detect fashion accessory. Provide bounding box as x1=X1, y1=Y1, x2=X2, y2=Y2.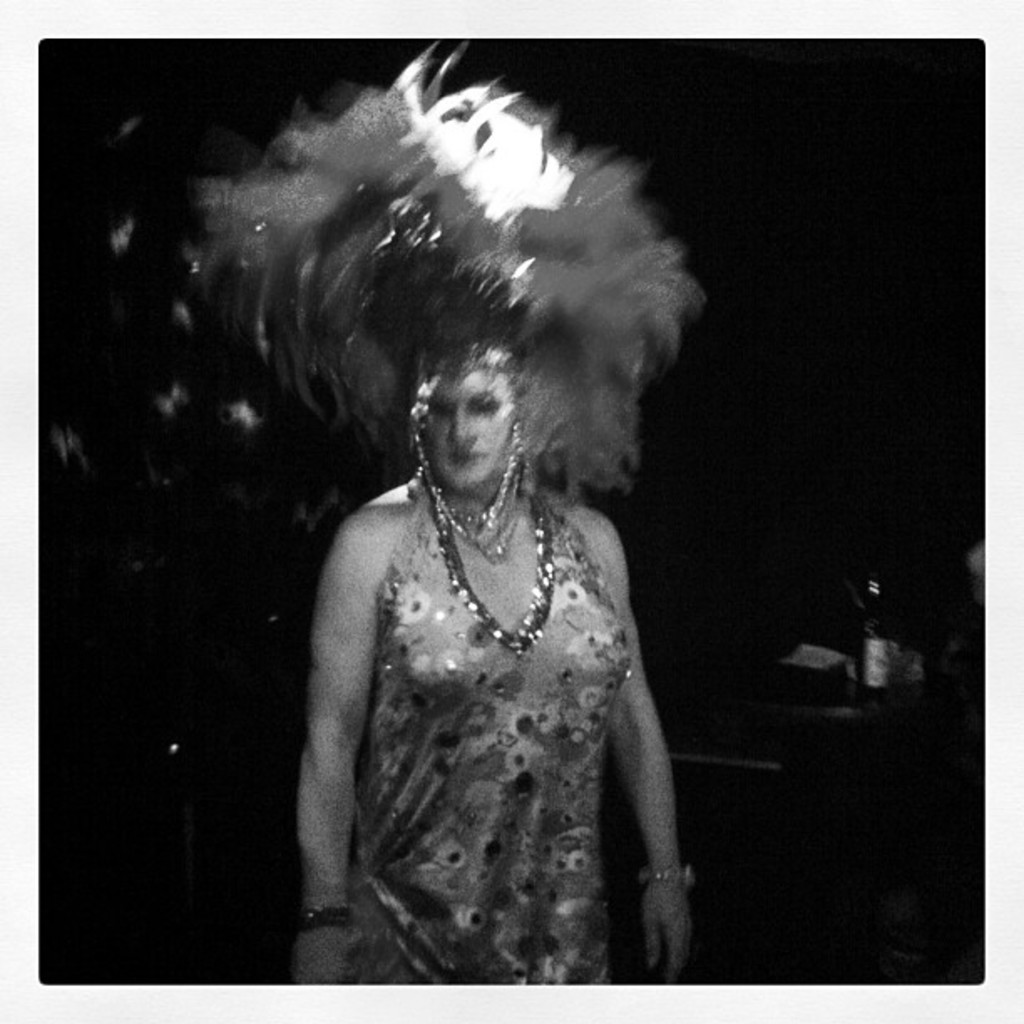
x1=184, y1=40, x2=709, y2=500.
